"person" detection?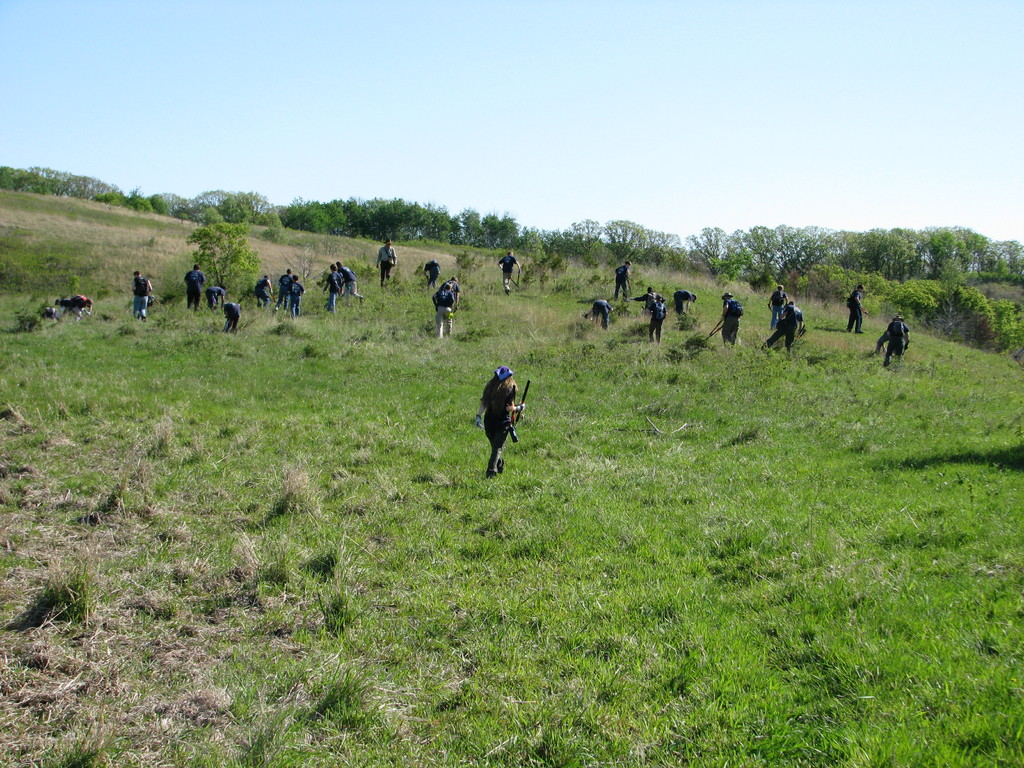
<box>767,282,792,331</box>
